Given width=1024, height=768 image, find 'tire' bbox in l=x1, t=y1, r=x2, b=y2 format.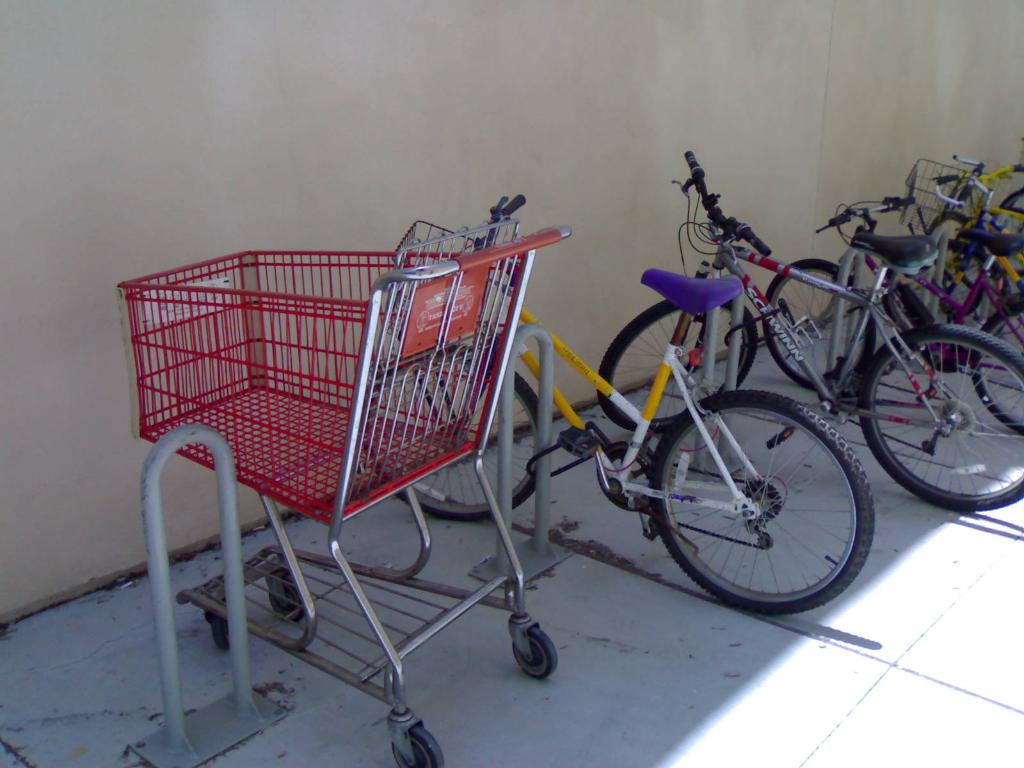
l=271, t=566, r=304, b=622.
